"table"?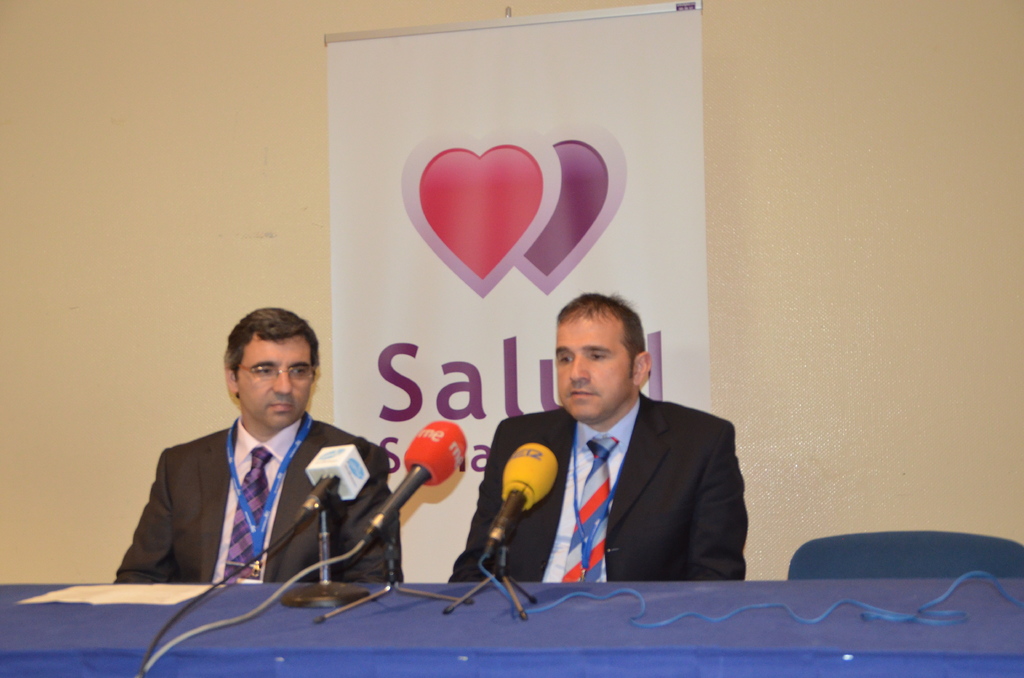
(left=0, top=571, right=1023, bottom=677)
